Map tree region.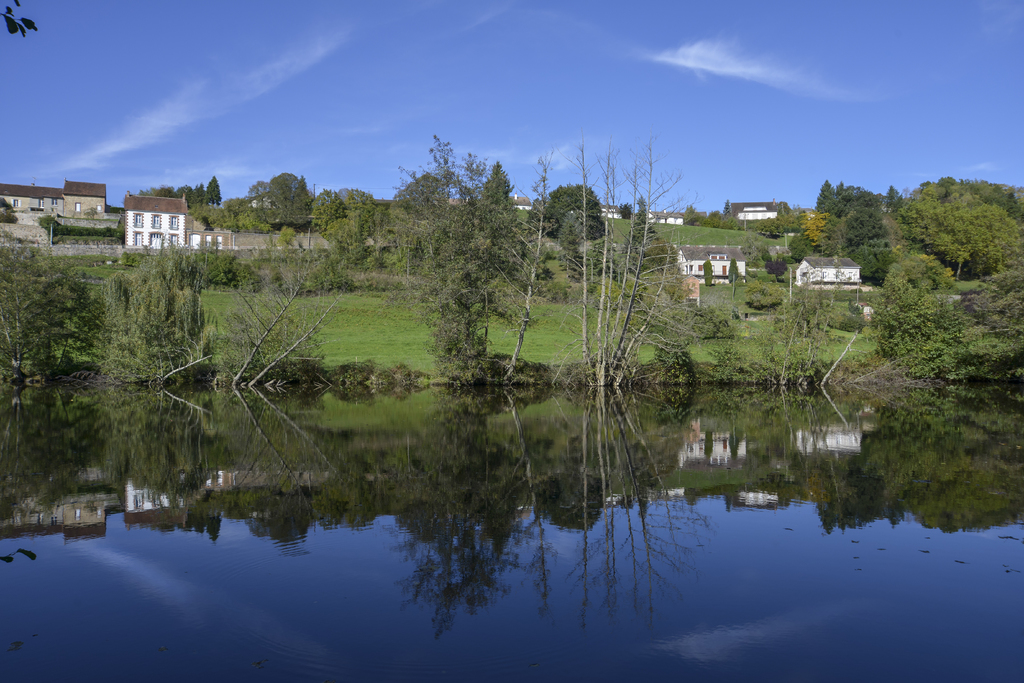
Mapped to box=[835, 182, 866, 218].
